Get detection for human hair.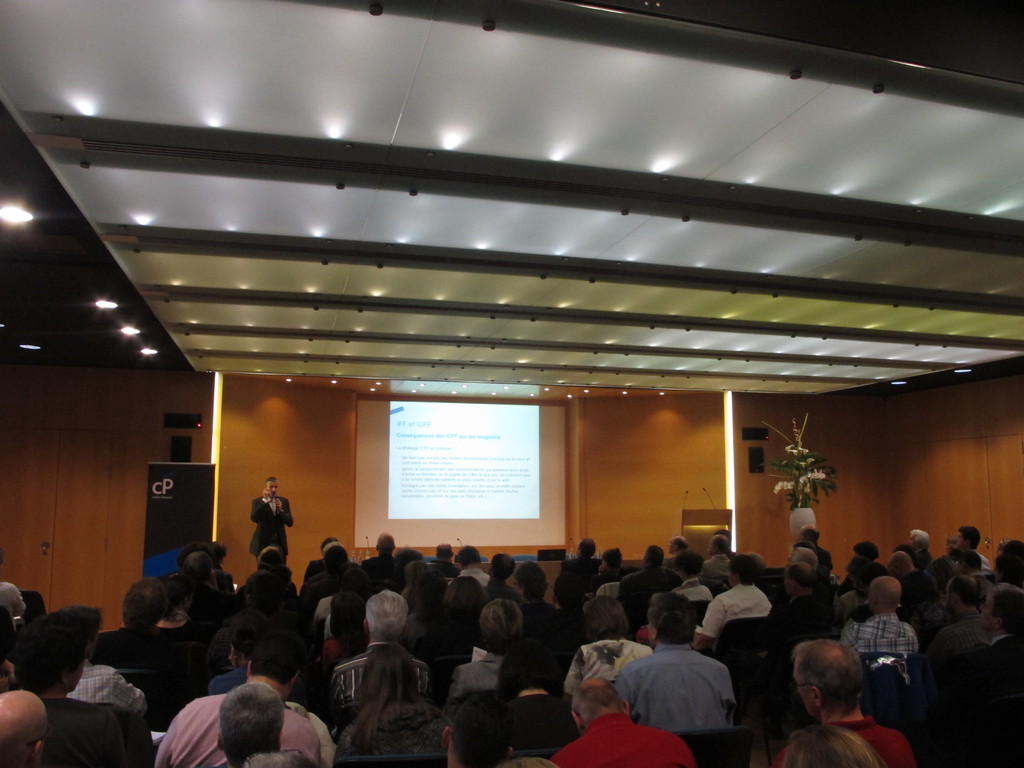
Detection: (x1=443, y1=688, x2=514, y2=767).
